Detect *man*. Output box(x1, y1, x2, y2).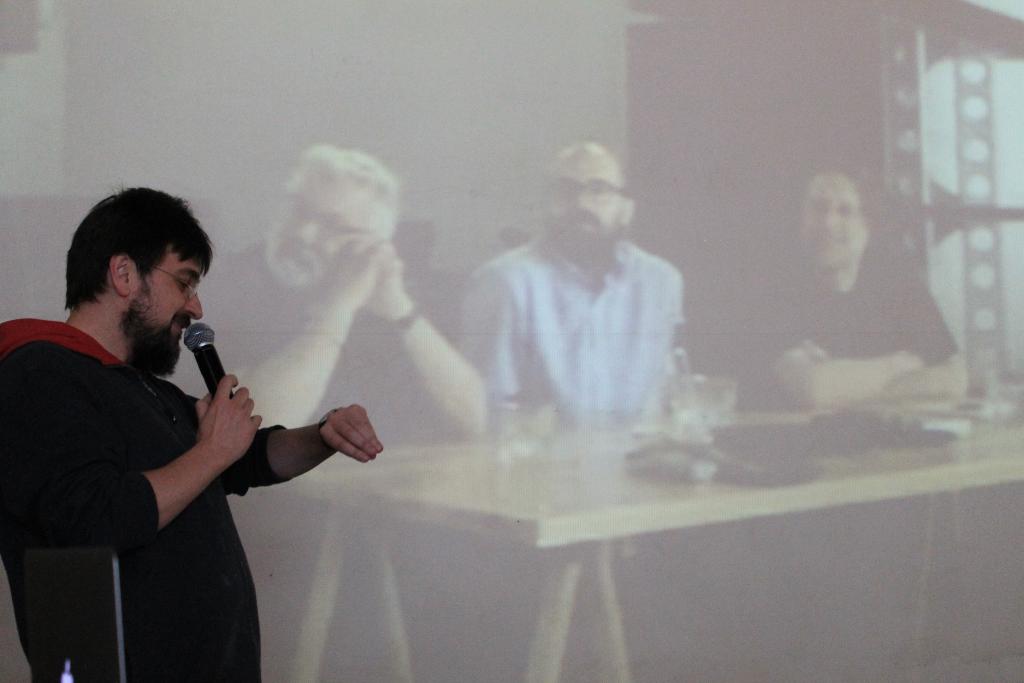
box(730, 160, 970, 409).
